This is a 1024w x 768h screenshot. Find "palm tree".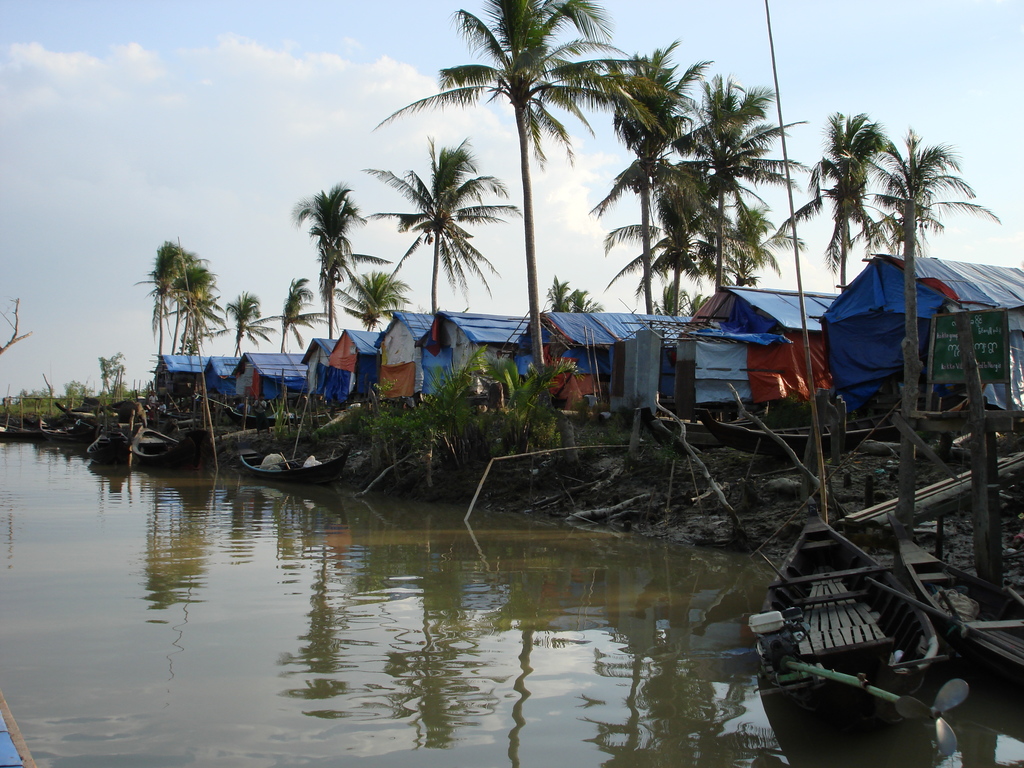
Bounding box: bbox=[348, 267, 413, 331].
